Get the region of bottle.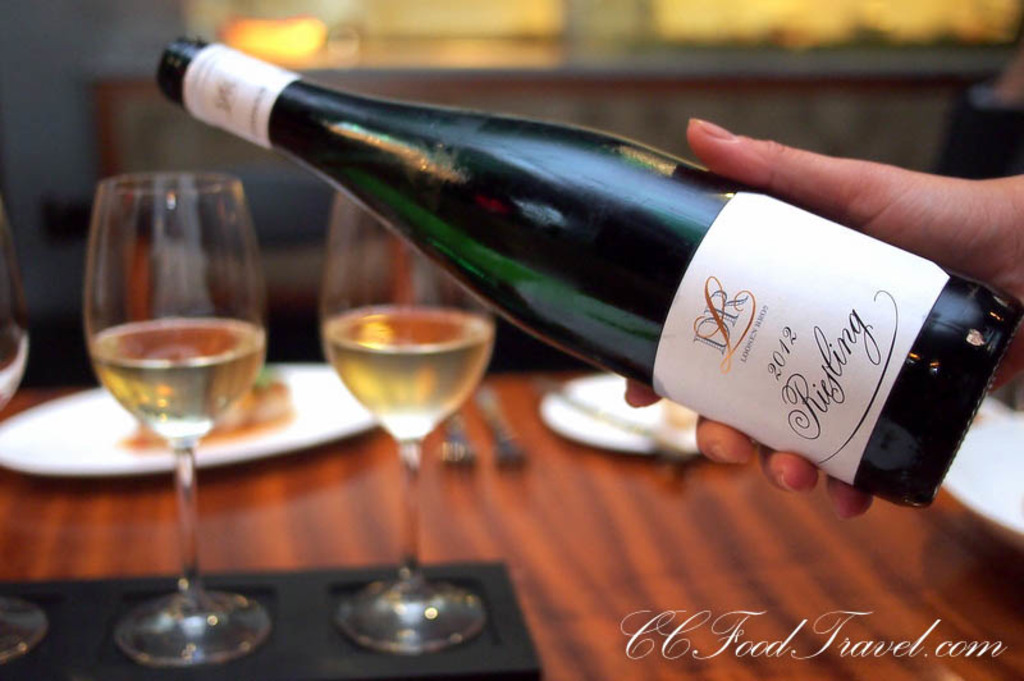
bbox=(209, 47, 956, 477).
